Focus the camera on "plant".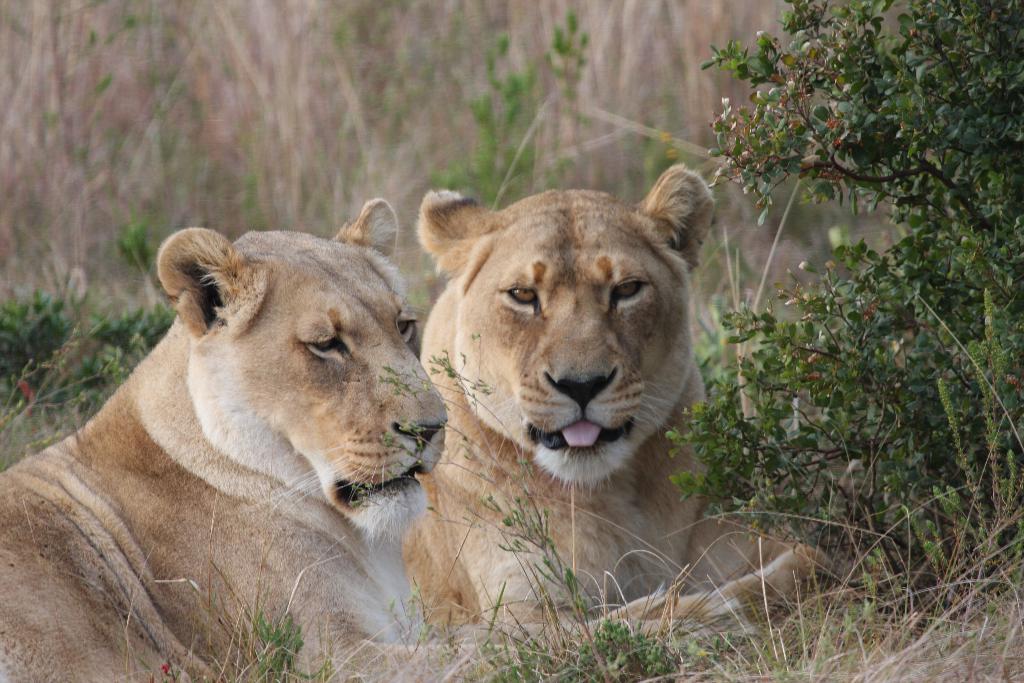
Focus region: (111,529,362,680).
